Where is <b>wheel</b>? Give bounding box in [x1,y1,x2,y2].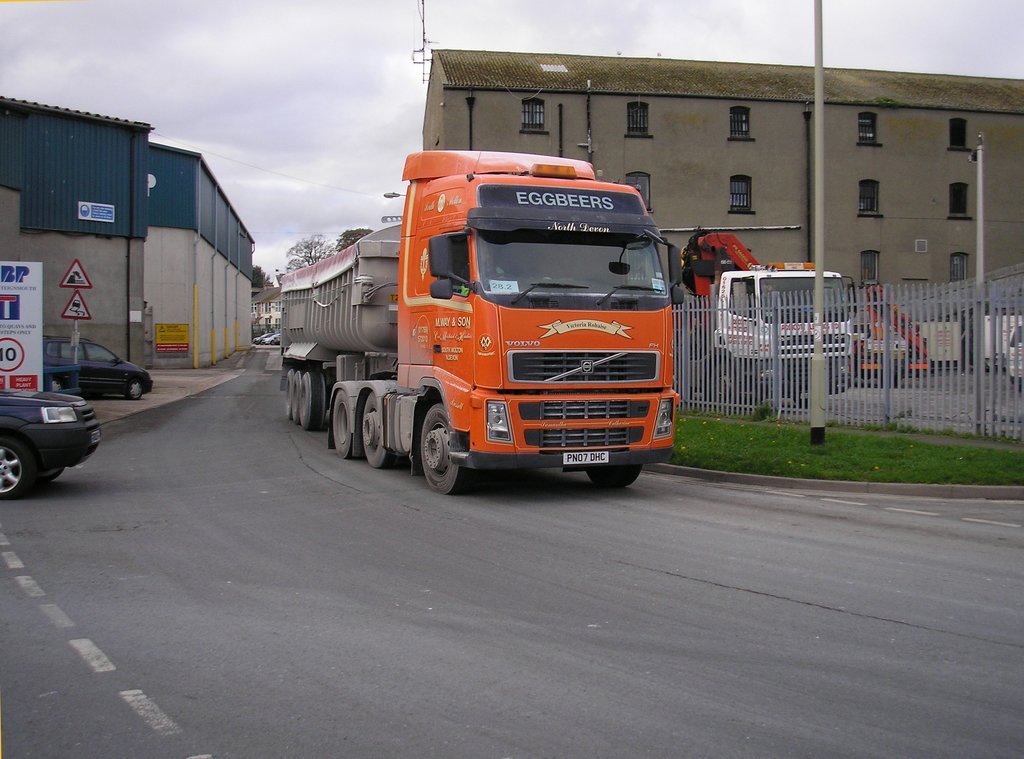
[0,442,36,500].
